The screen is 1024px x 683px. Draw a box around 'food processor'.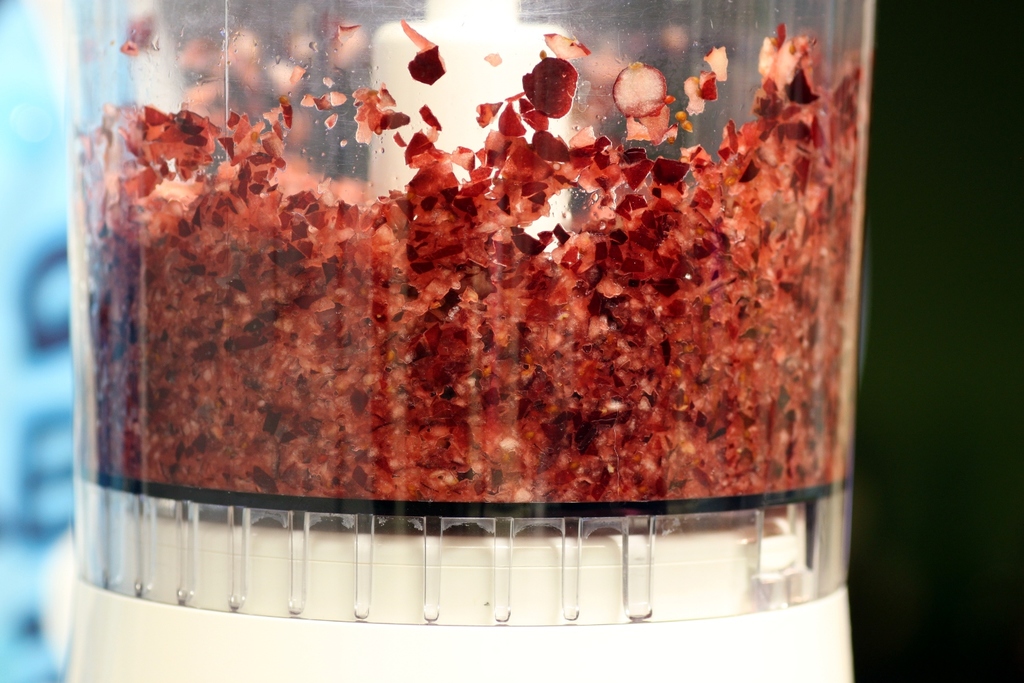
box=[40, 0, 872, 682].
